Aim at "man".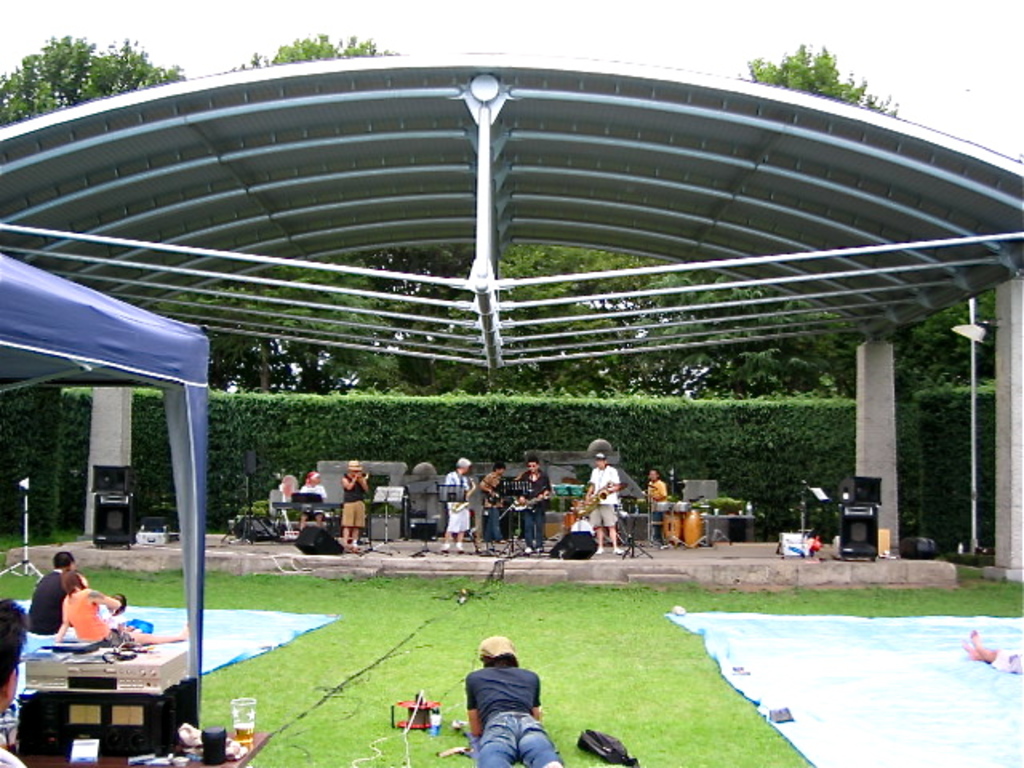
Aimed at Rect(22, 550, 88, 638).
